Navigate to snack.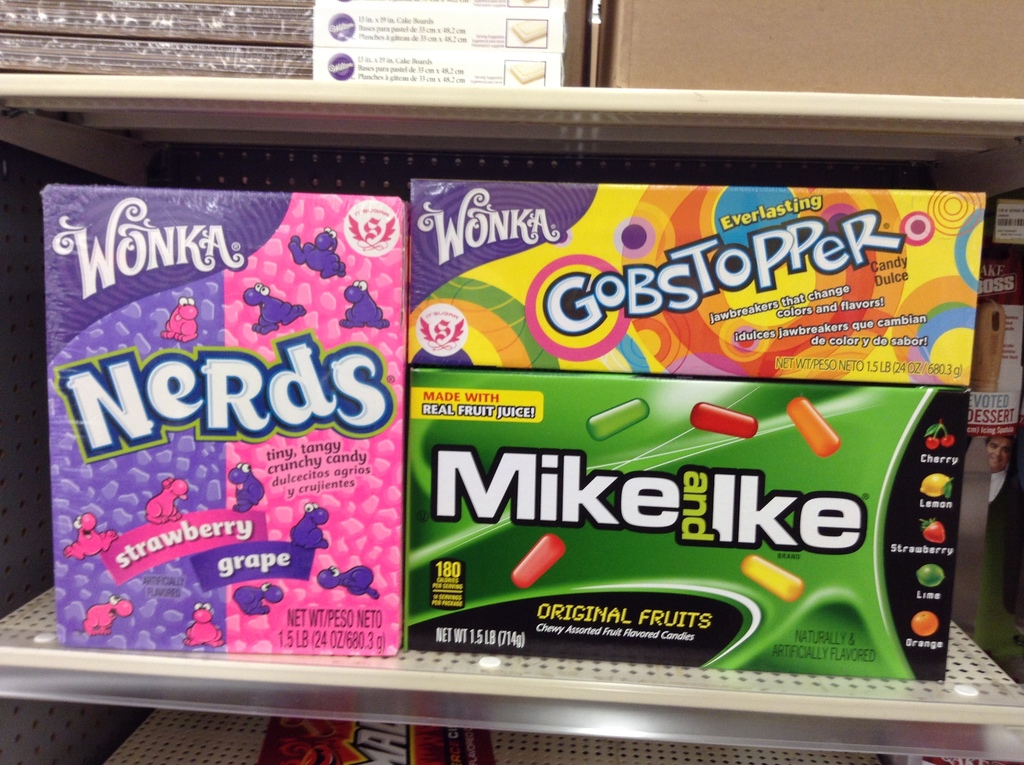
Navigation target: bbox=(514, 538, 569, 588).
